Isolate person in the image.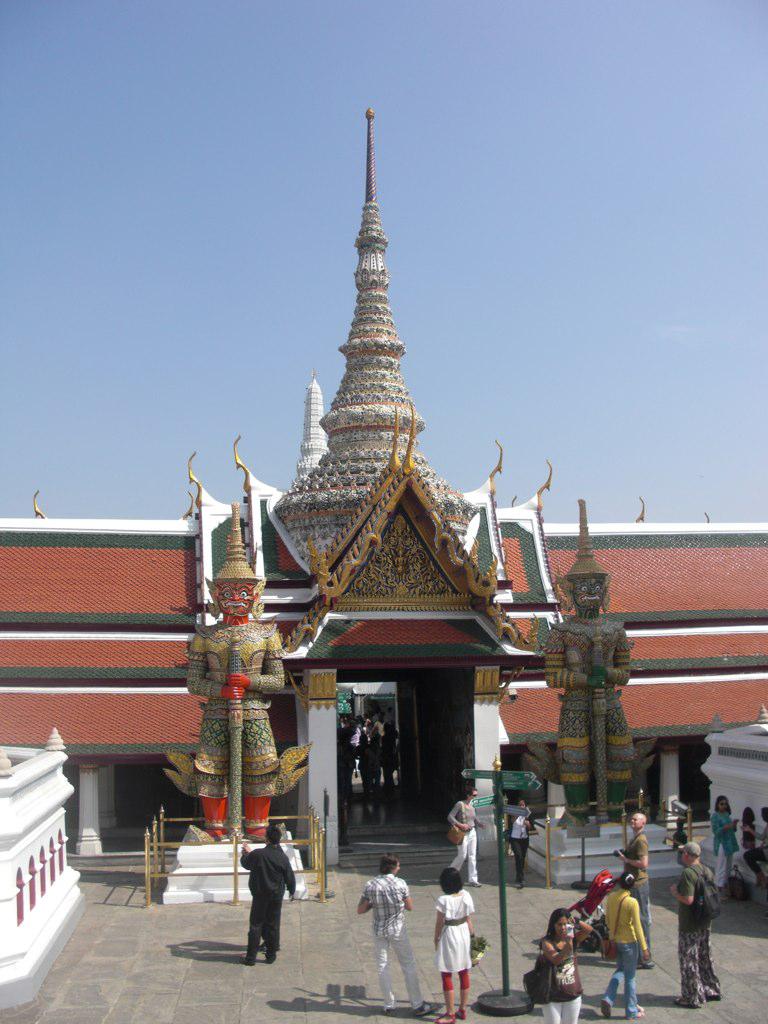
Isolated region: (left=675, top=842, right=719, bottom=1009).
